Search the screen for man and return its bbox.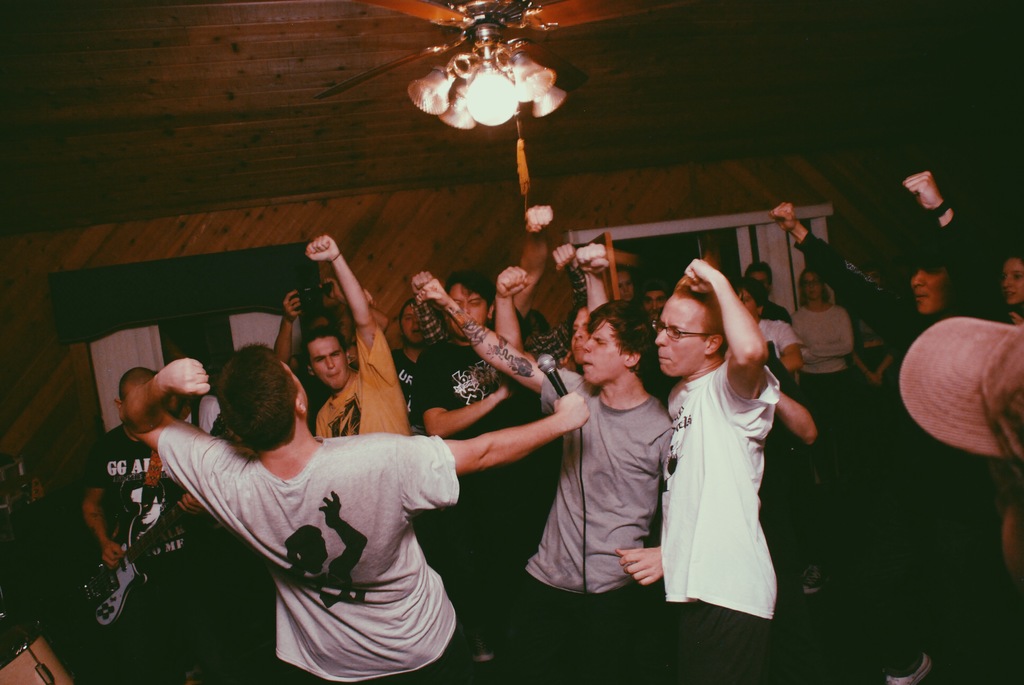
Found: x1=304, y1=237, x2=502, y2=664.
